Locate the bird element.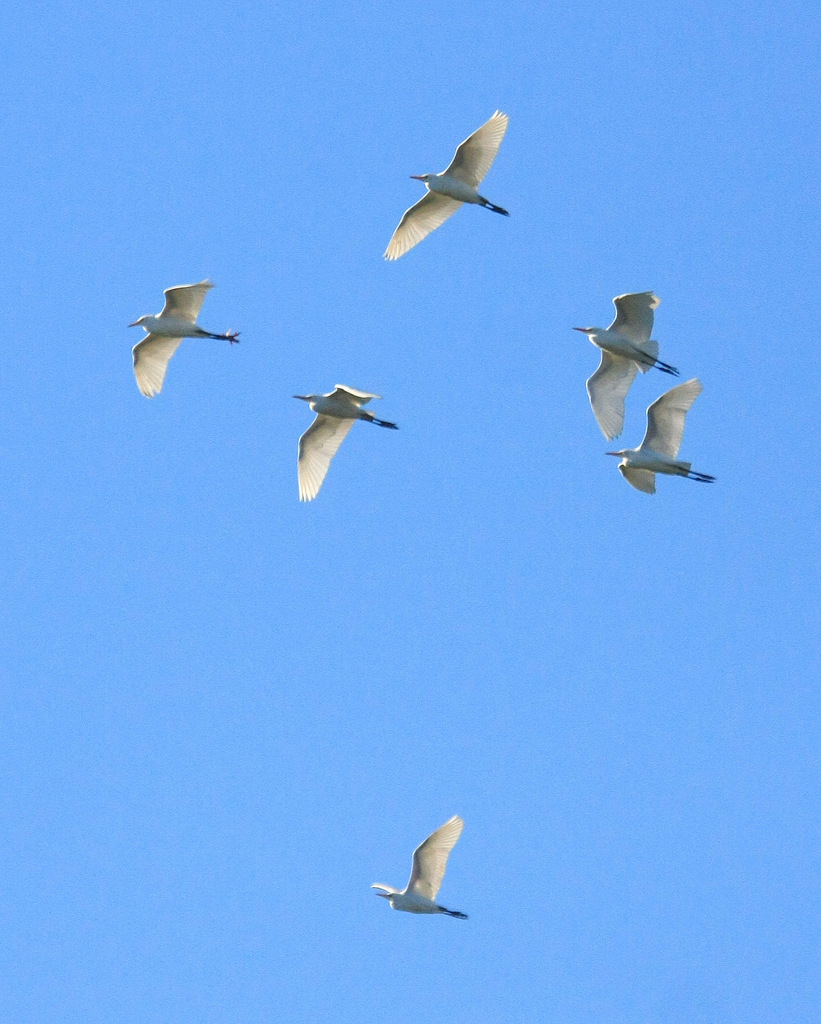
Element bbox: [left=289, top=378, right=397, bottom=507].
